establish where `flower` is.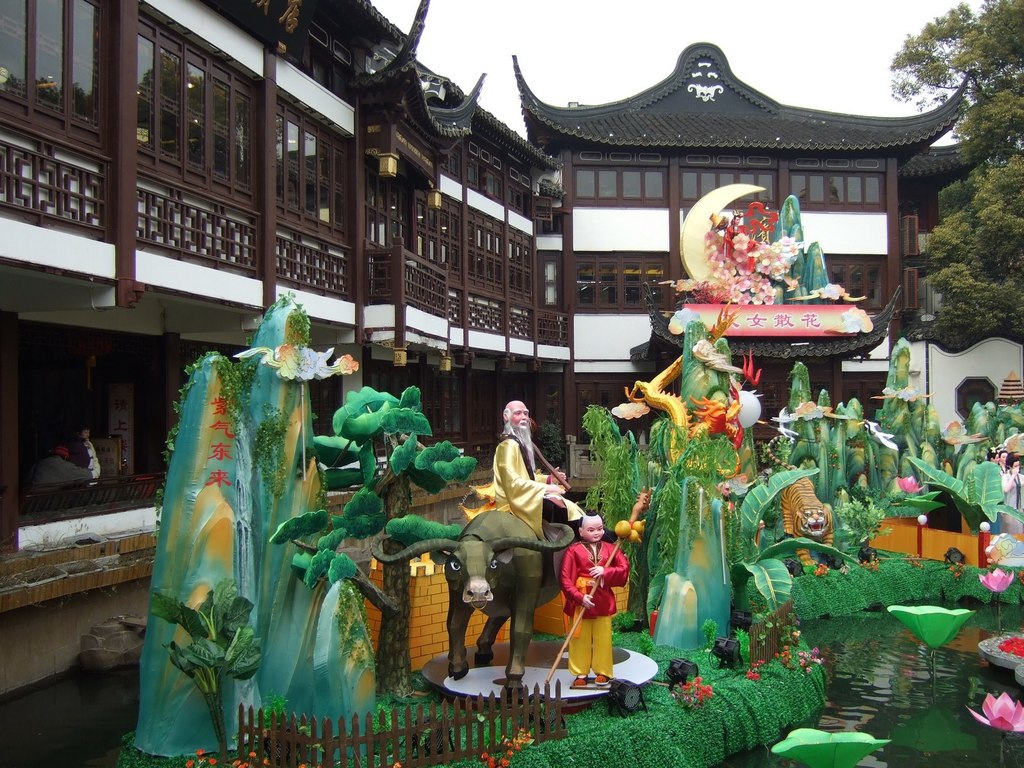
Established at <bbox>209, 758, 216, 764</bbox>.
